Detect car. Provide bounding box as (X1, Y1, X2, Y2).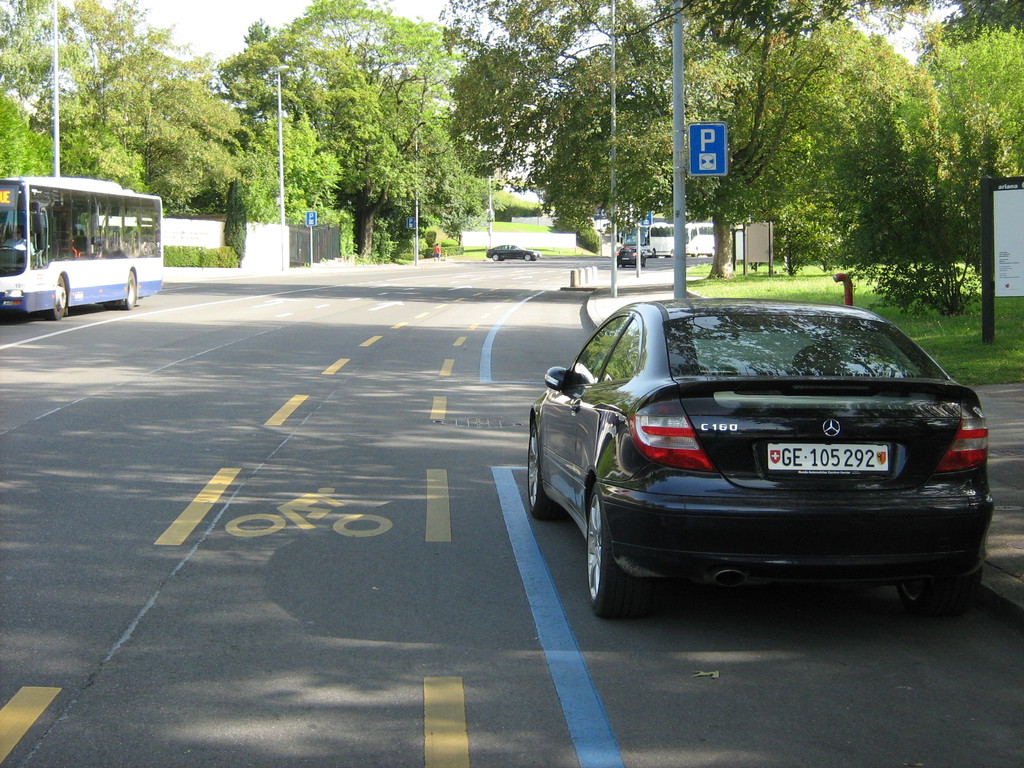
(483, 244, 540, 264).
